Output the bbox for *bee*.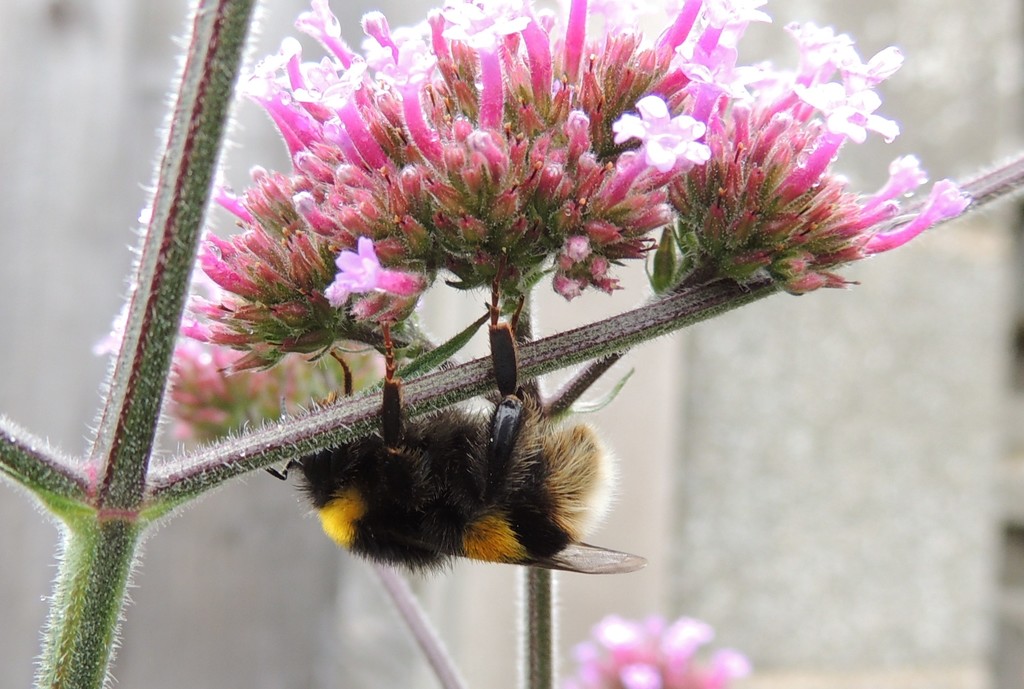
bbox(280, 370, 648, 612).
